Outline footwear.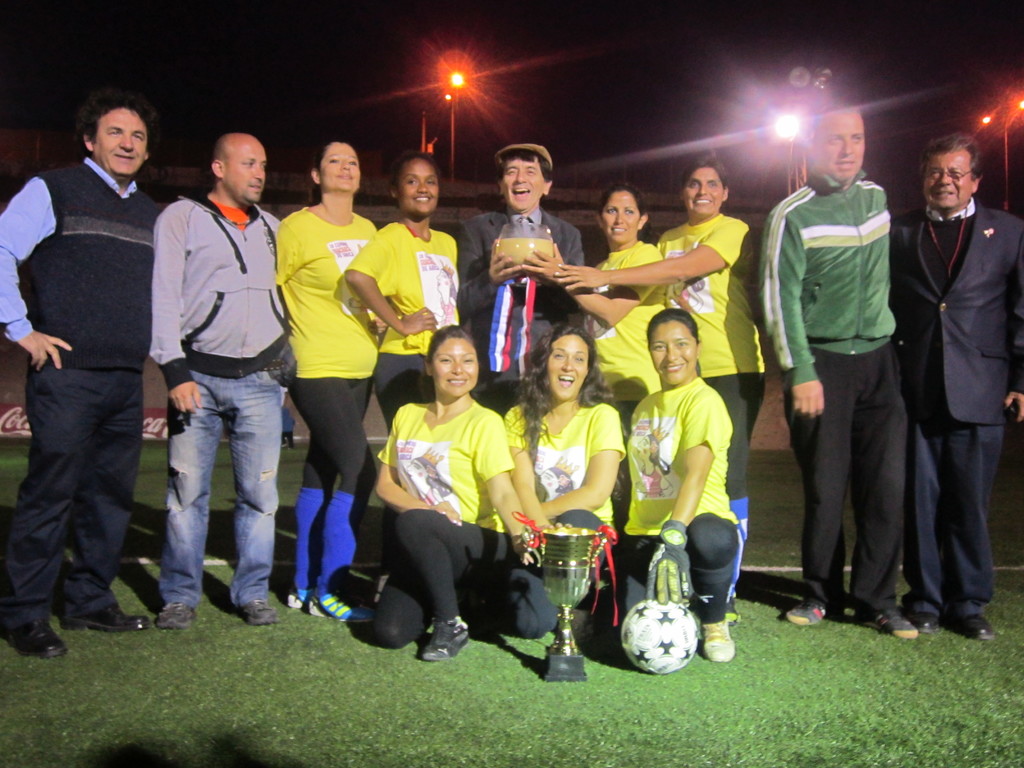
Outline: detection(6, 611, 65, 658).
